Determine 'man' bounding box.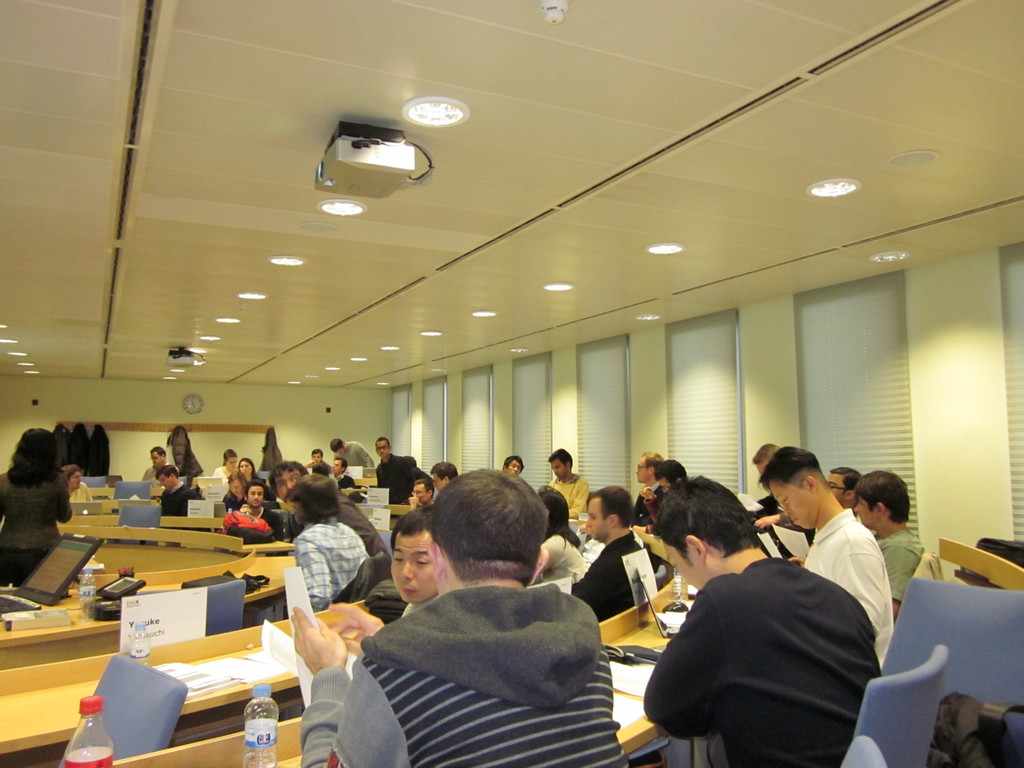
Determined: 315/486/641/760.
